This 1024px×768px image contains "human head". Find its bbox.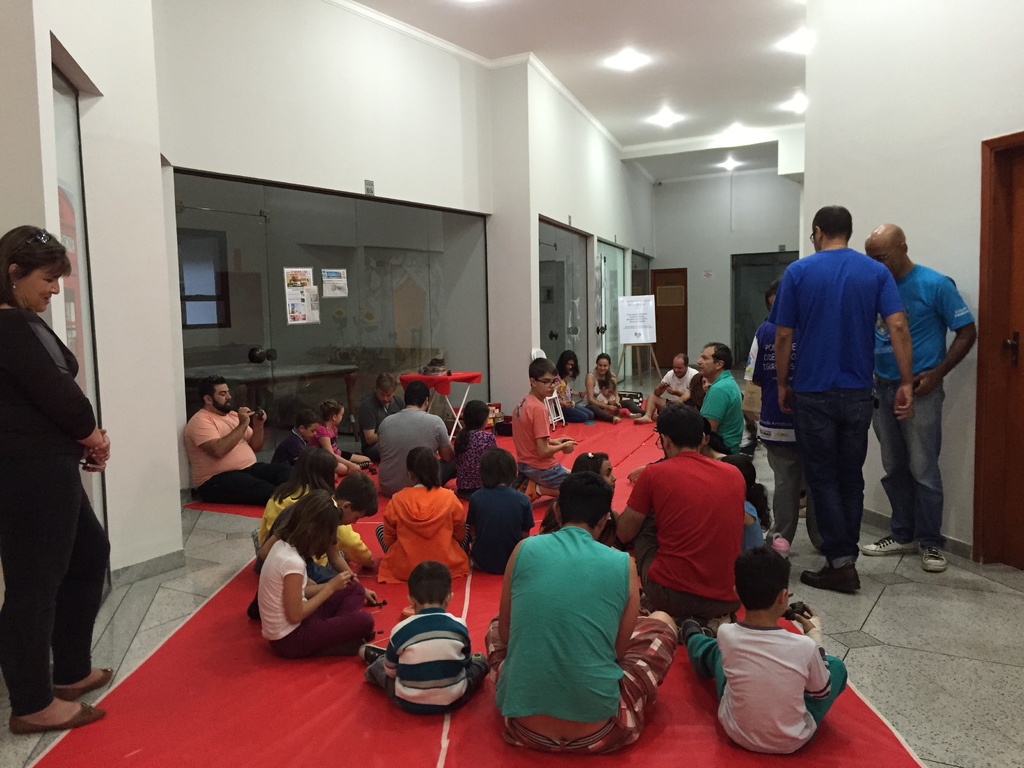
l=293, t=408, r=318, b=440.
